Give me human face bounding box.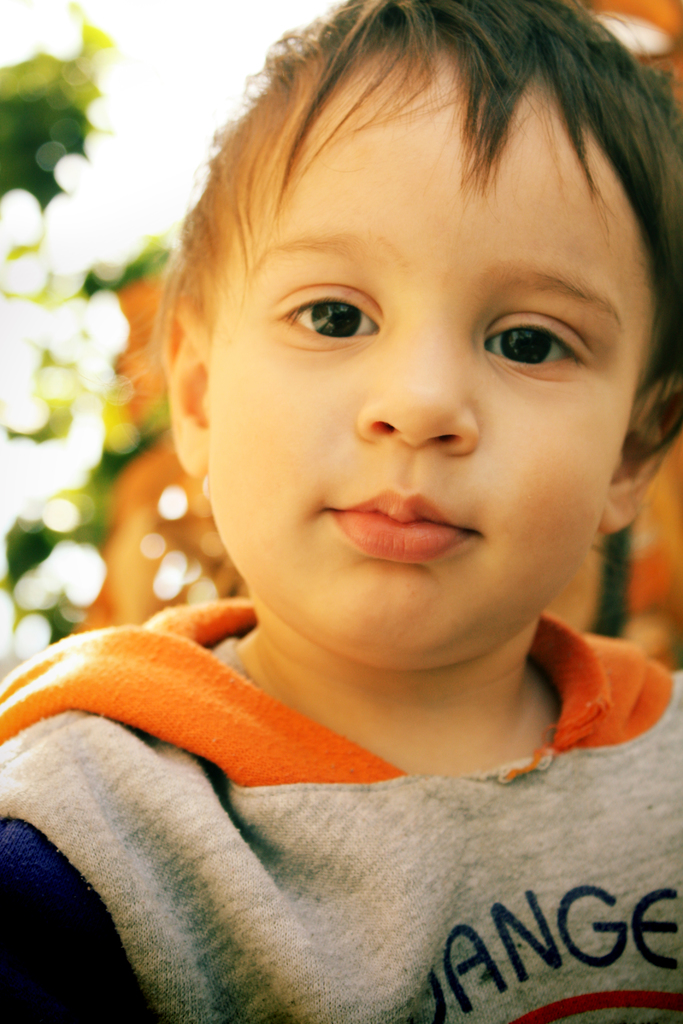
212, 60, 652, 662.
